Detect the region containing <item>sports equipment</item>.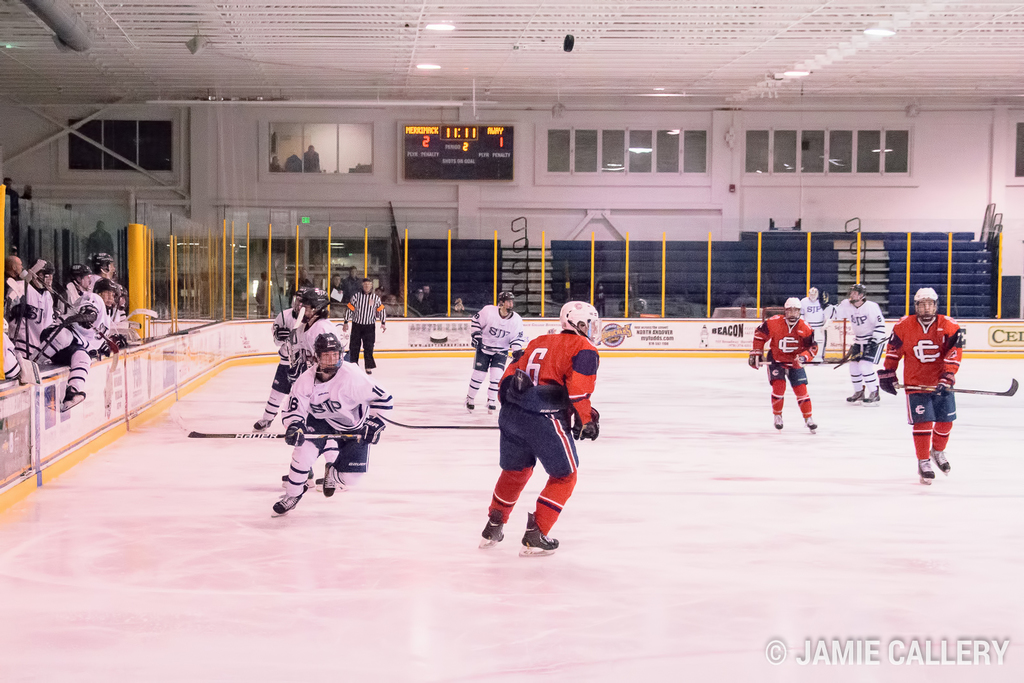
511/350/526/362.
